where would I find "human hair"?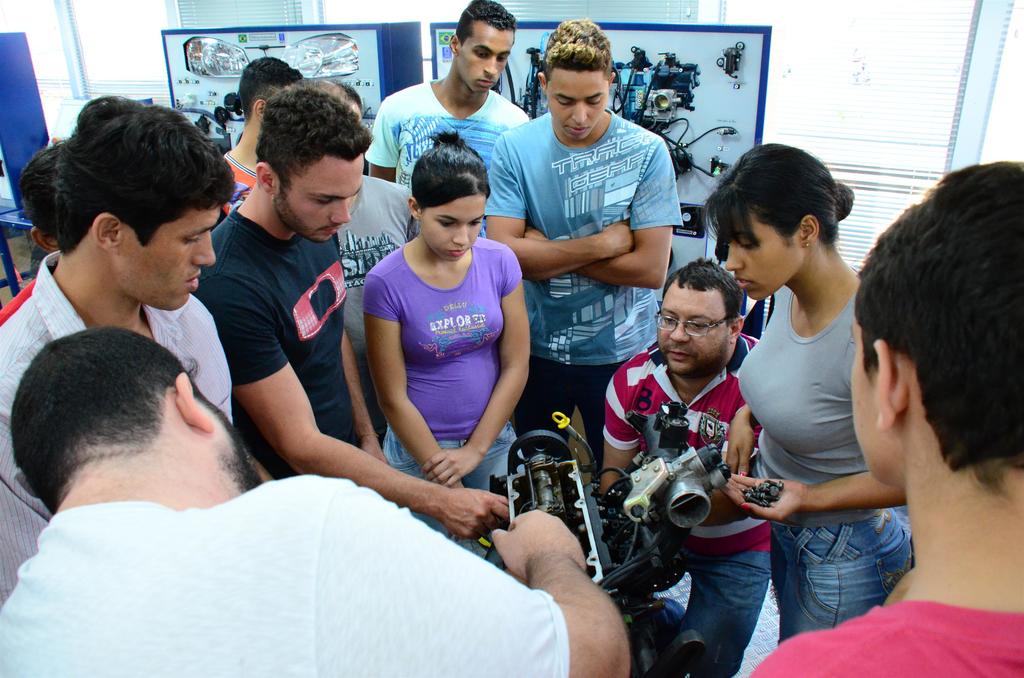
At Rect(235, 54, 305, 124).
